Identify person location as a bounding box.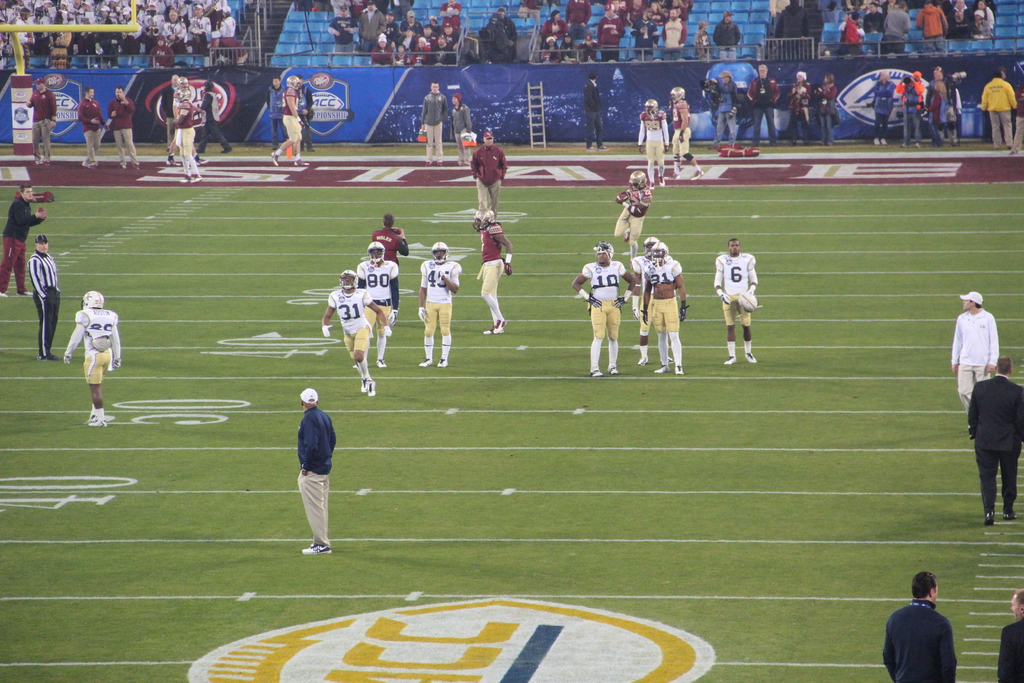
{"left": 297, "top": 389, "right": 340, "bottom": 558}.
